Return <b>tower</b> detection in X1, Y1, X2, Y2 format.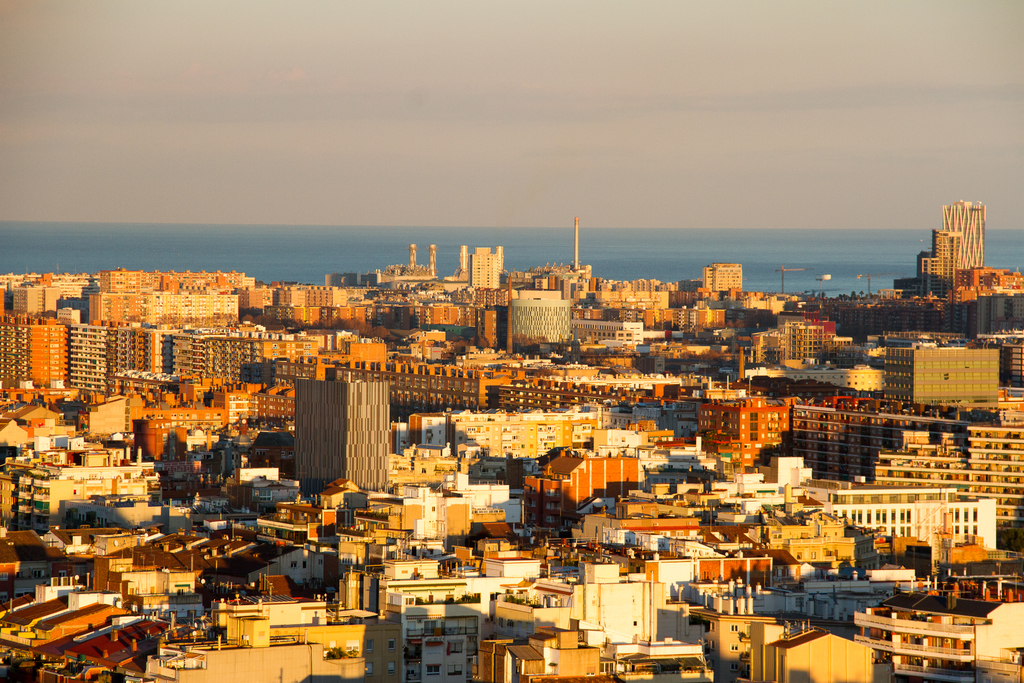
508, 293, 575, 356.
